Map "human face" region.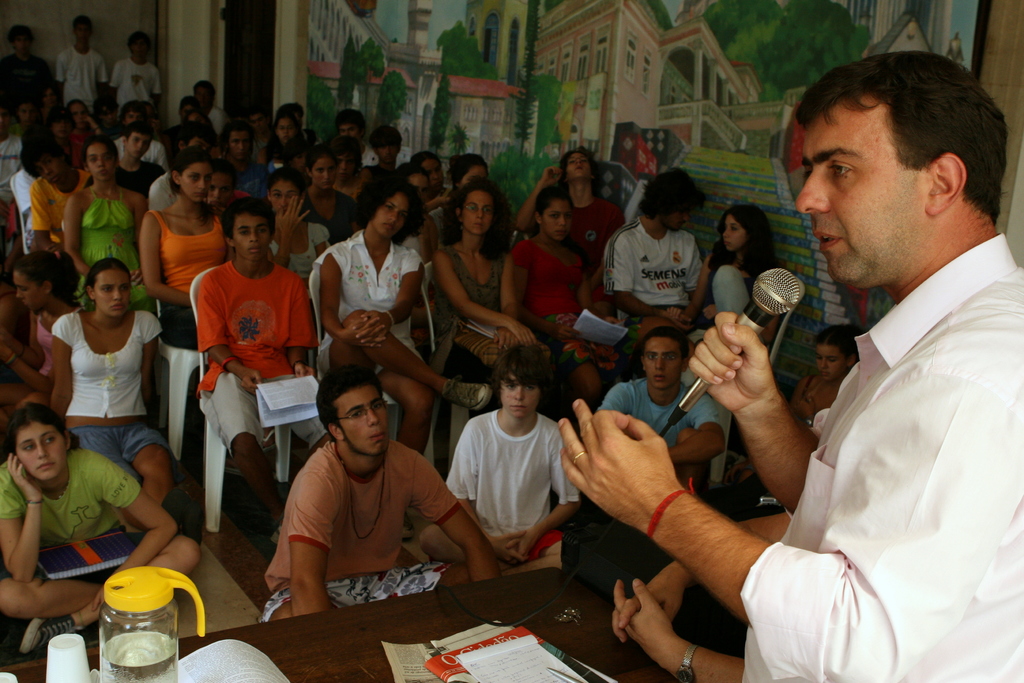
Mapped to <box>337,126,357,143</box>.
